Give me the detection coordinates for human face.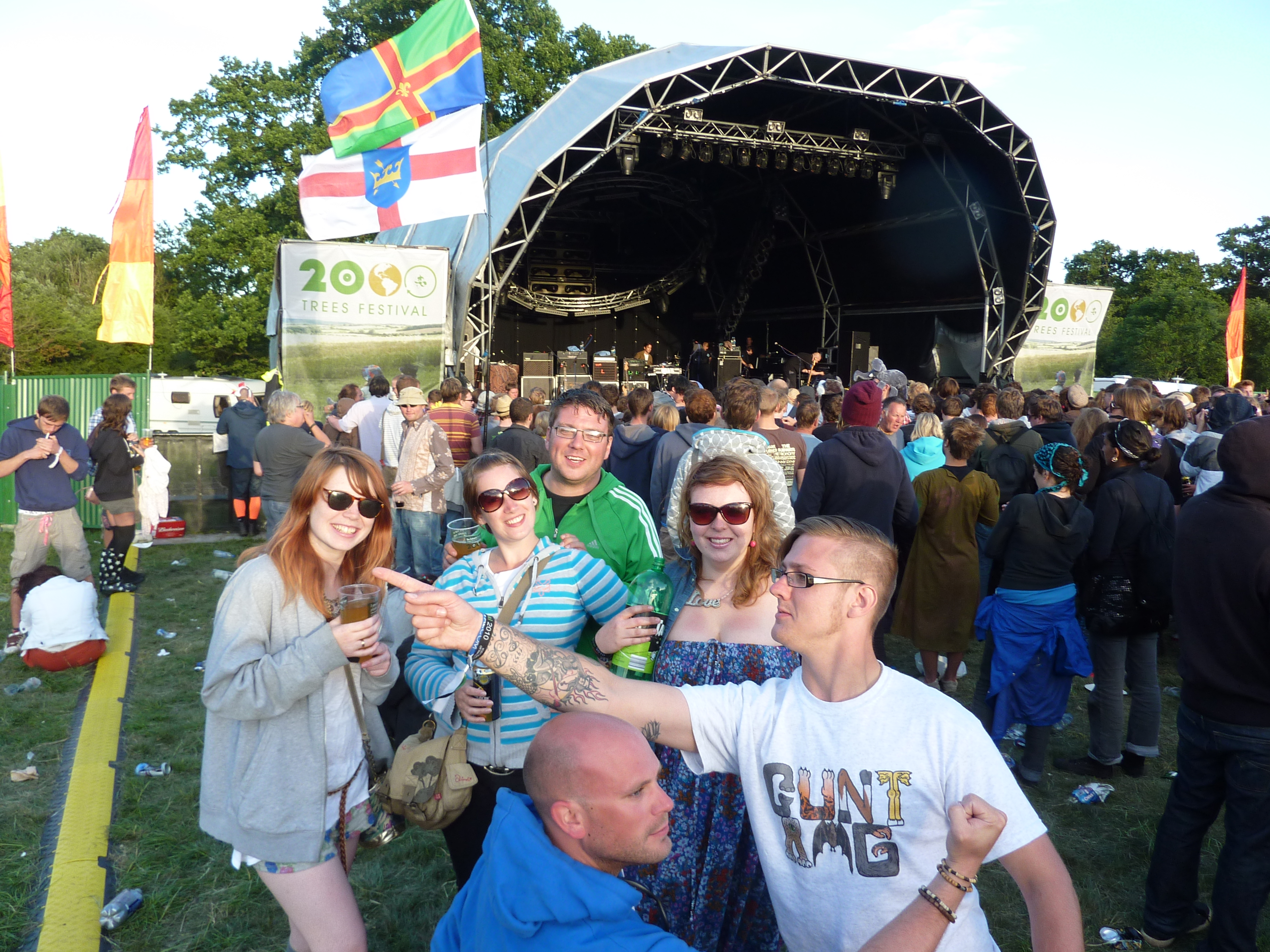
[177, 134, 182, 138].
